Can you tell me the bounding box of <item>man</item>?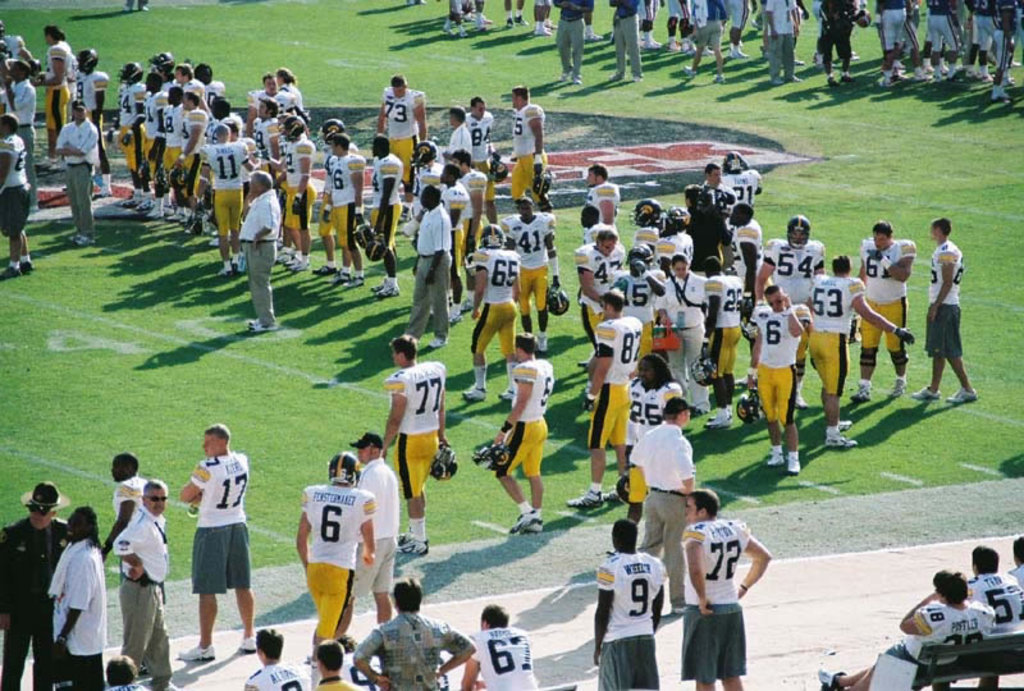
(x1=979, y1=552, x2=1023, y2=655).
